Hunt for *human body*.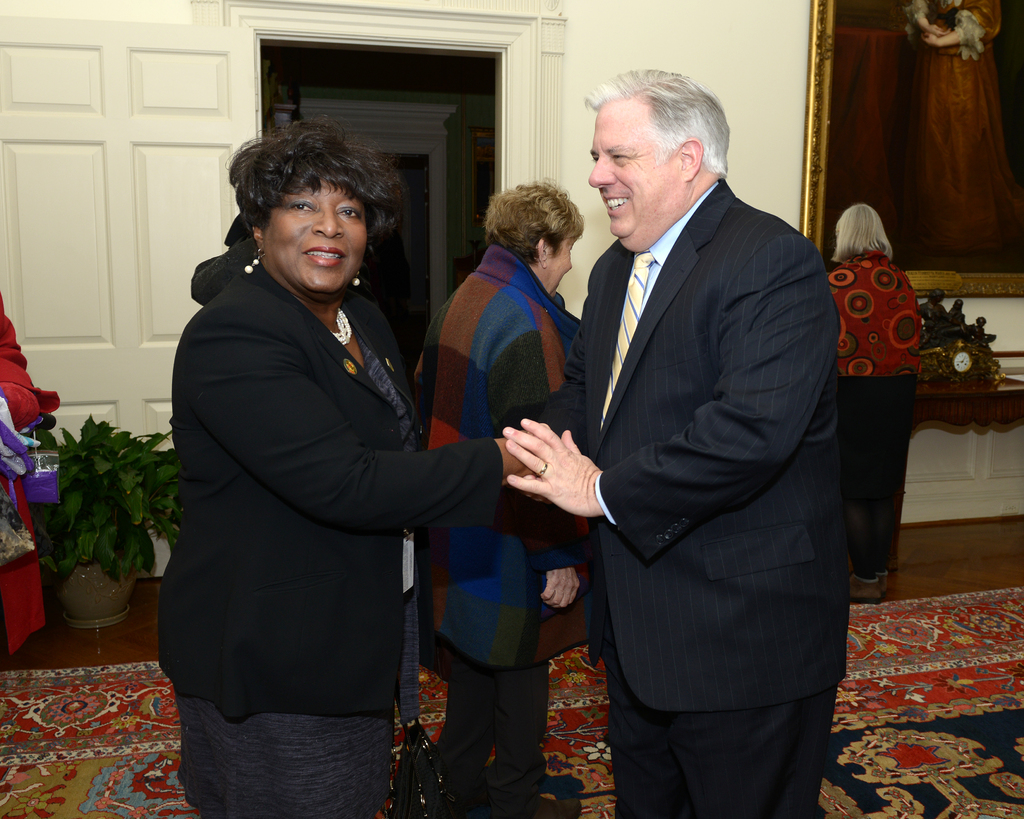
Hunted down at <region>821, 251, 931, 604</region>.
